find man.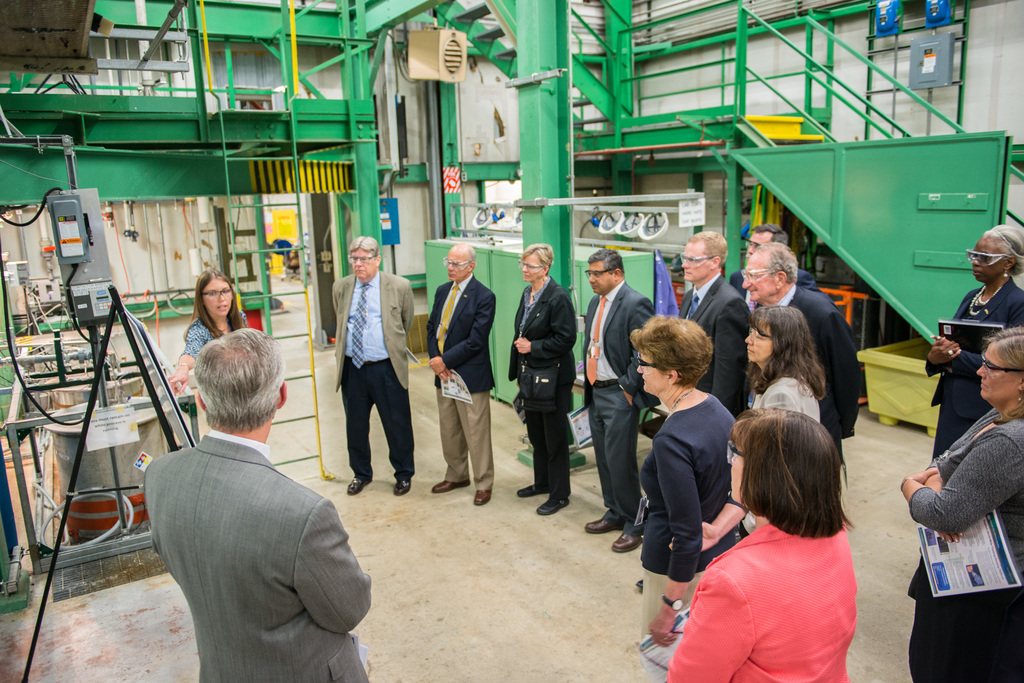
{"left": 125, "top": 319, "right": 373, "bottom": 677}.
